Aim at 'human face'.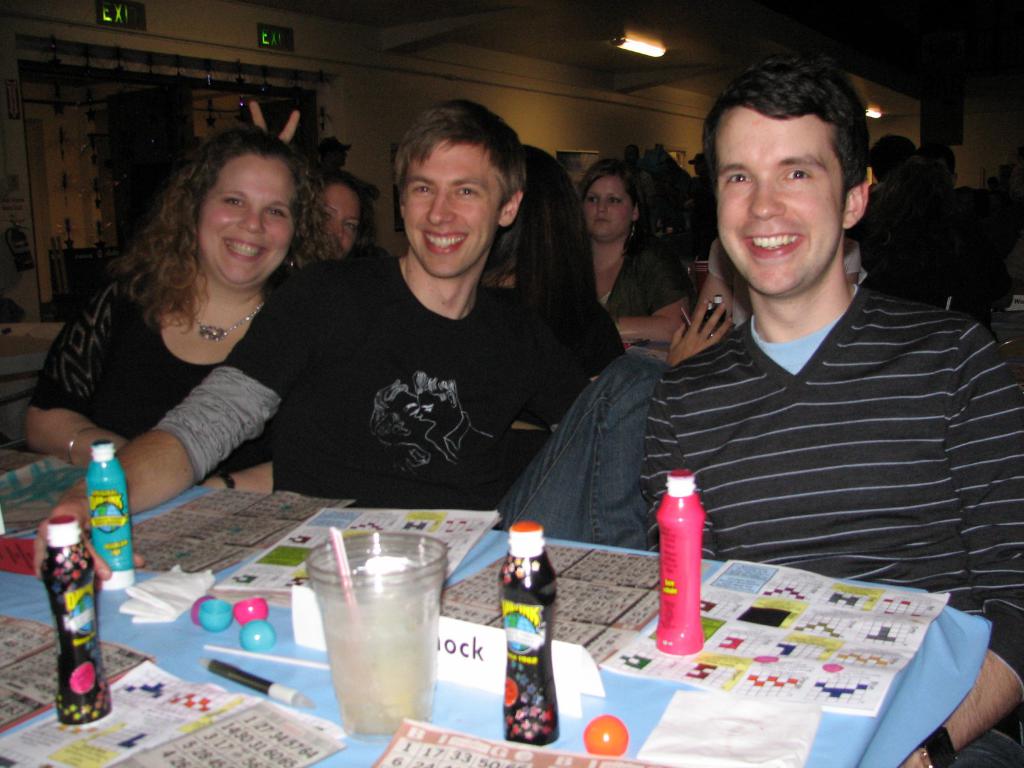
Aimed at Rect(584, 176, 625, 243).
